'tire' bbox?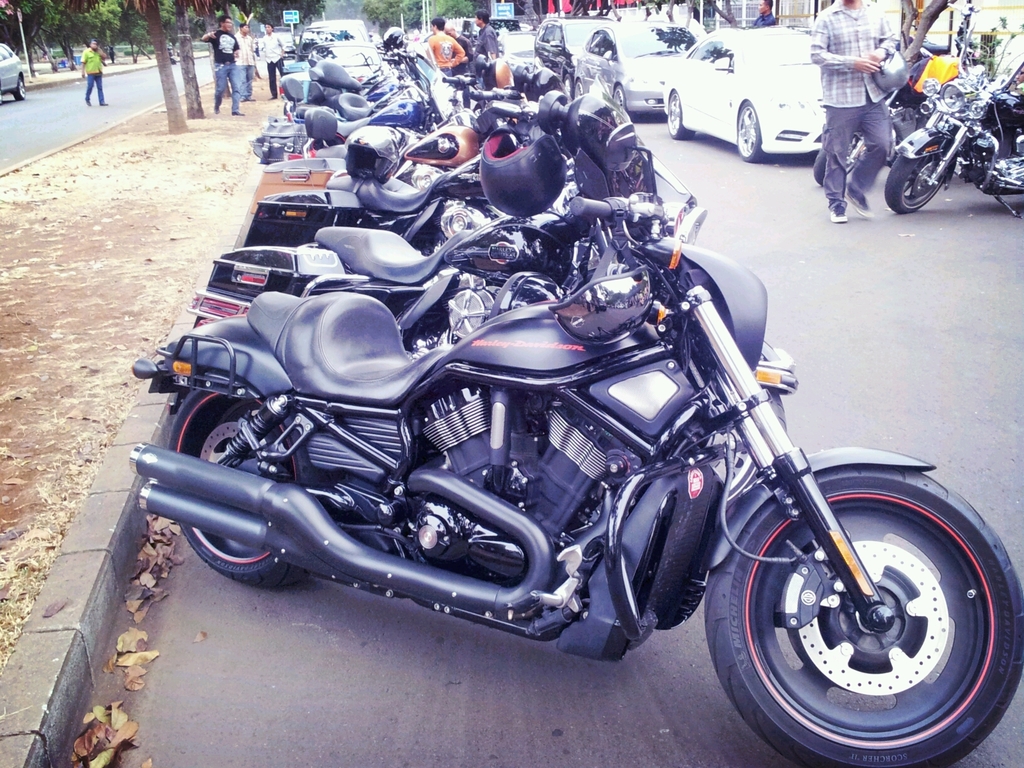
710:388:787:503
